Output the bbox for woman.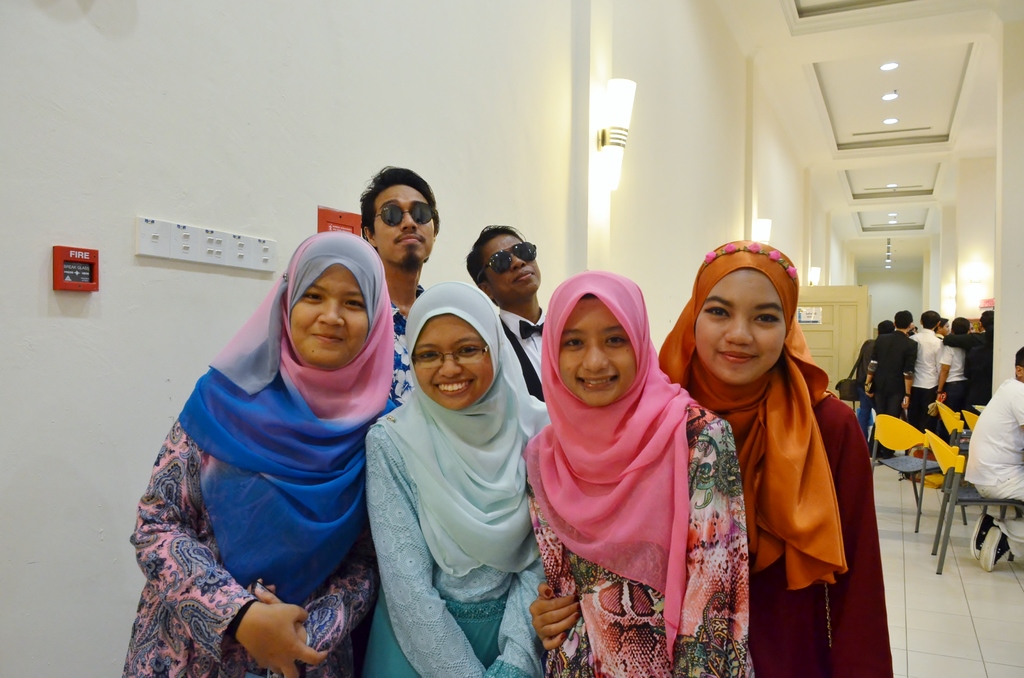
(left=351, top=278, right=551, bottom=677).
